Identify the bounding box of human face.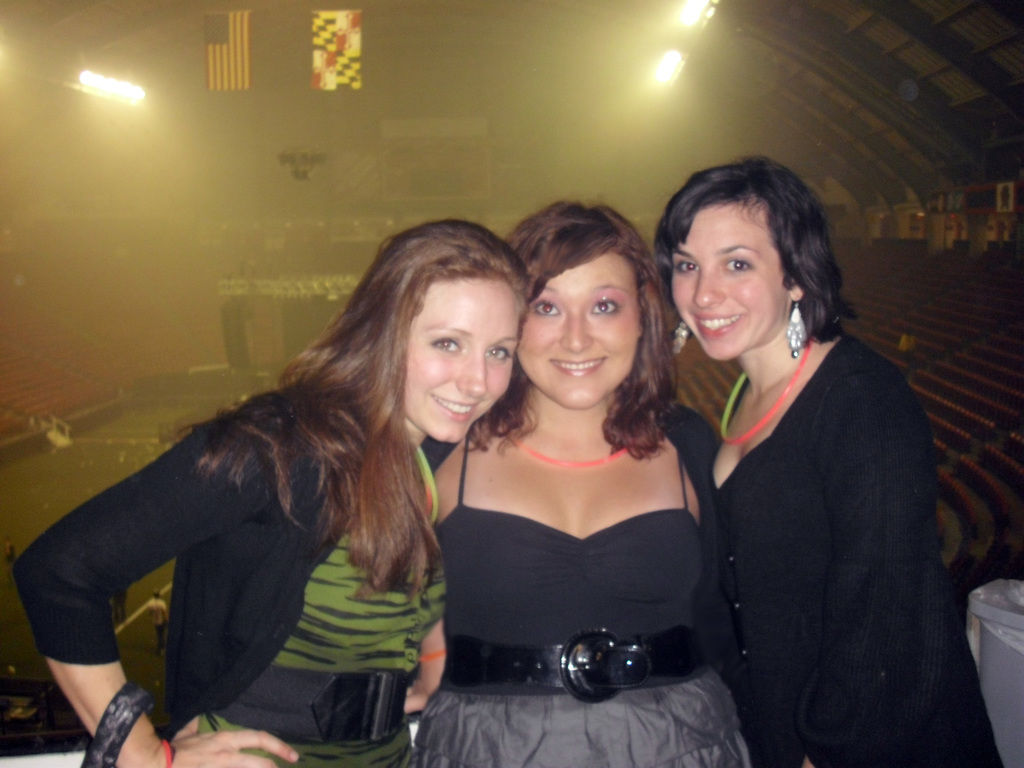
bbox=[675, 204, 790, 360].
